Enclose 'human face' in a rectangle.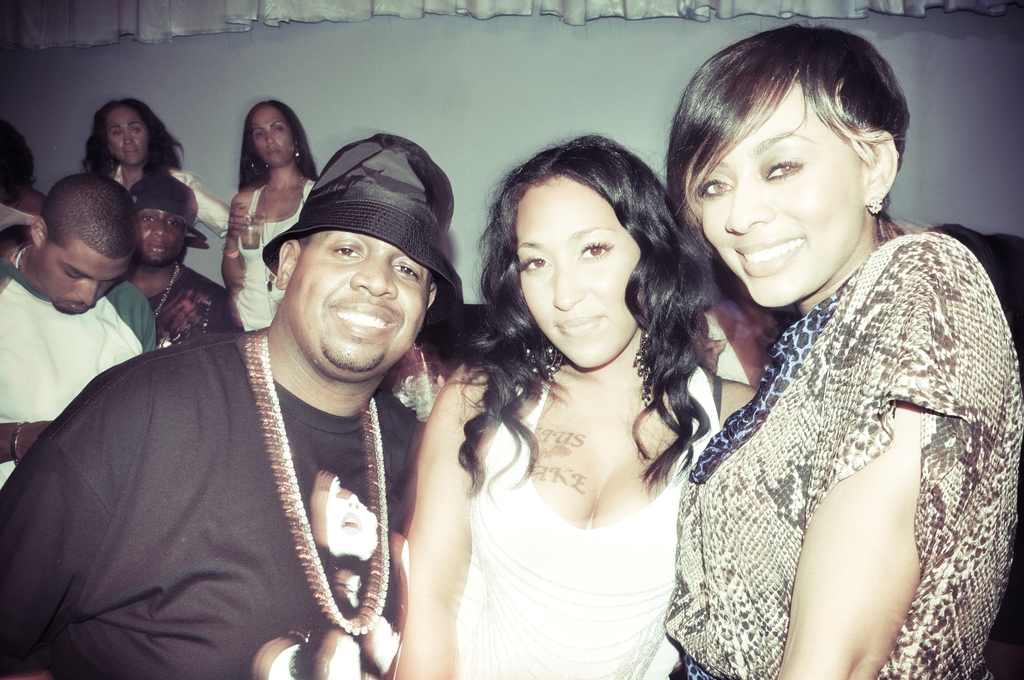
l=131, t=206, r=188, b=271.
